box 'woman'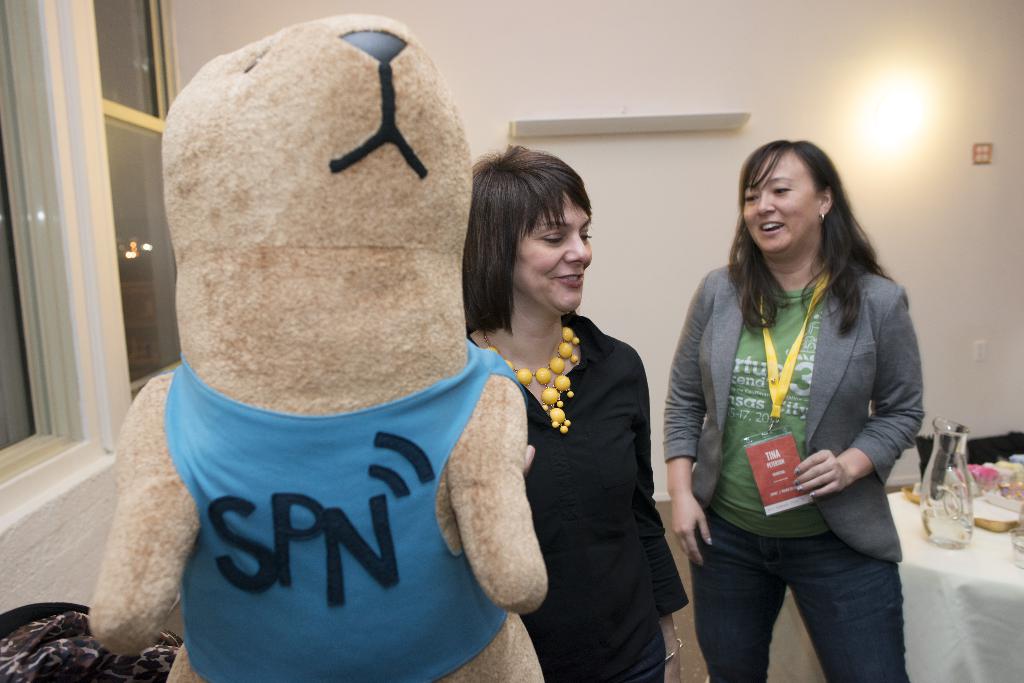
(x1=462, y1=143, x2=688, y2=682)
